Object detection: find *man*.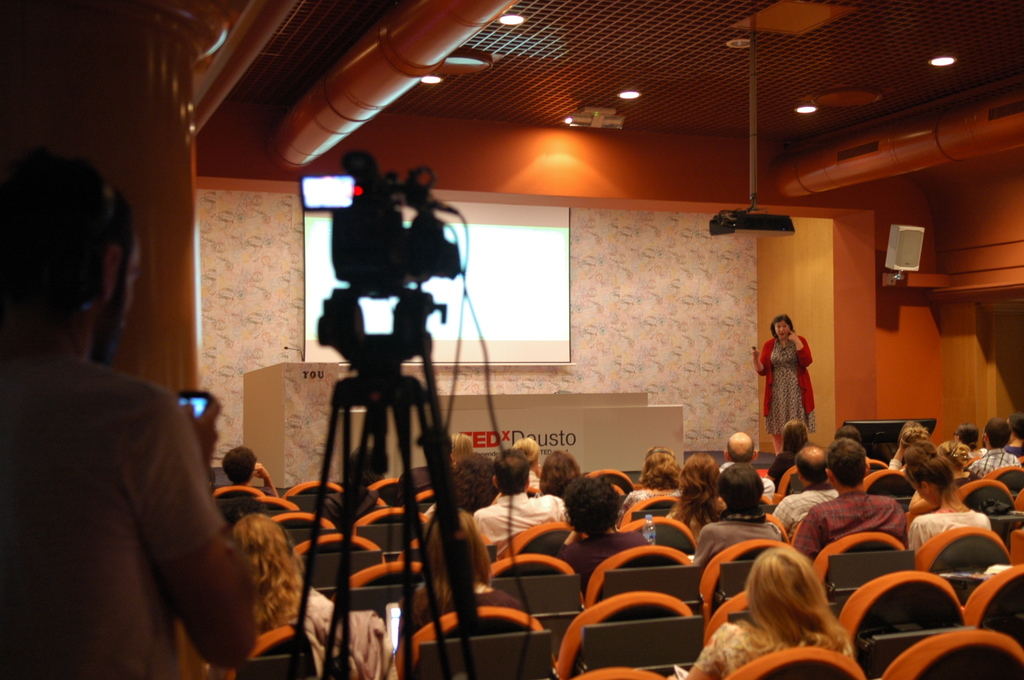
x1=767 y1=442 x2=842 y2=530.
